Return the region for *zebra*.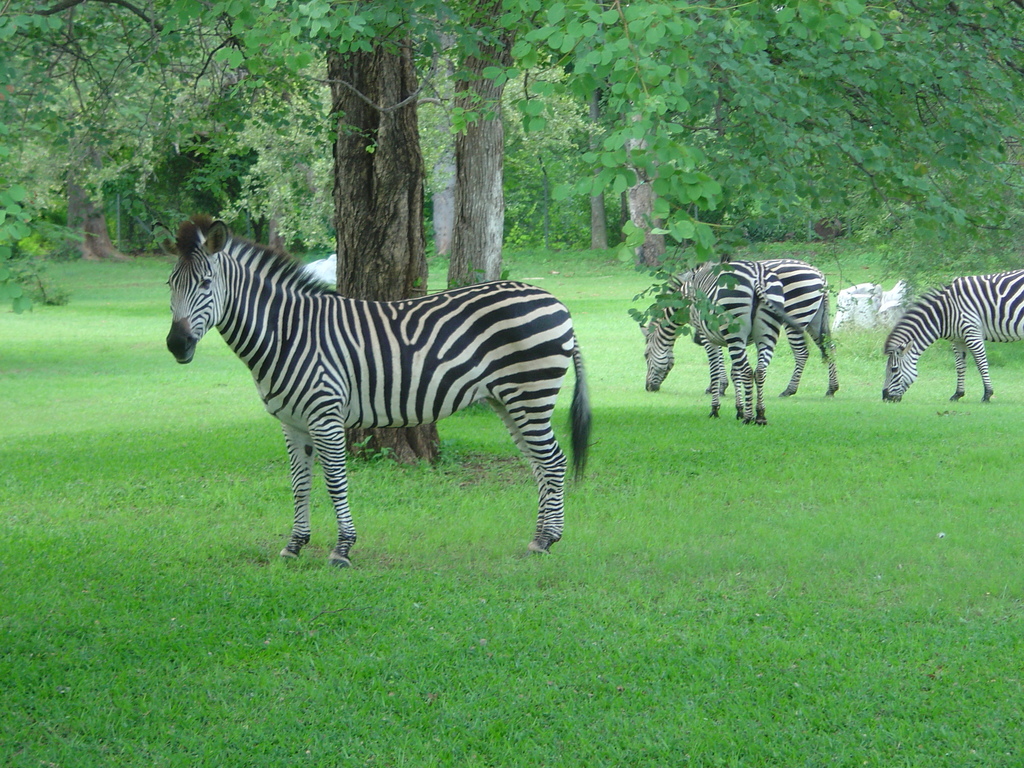
Rect(164, 214, 592, 568).
